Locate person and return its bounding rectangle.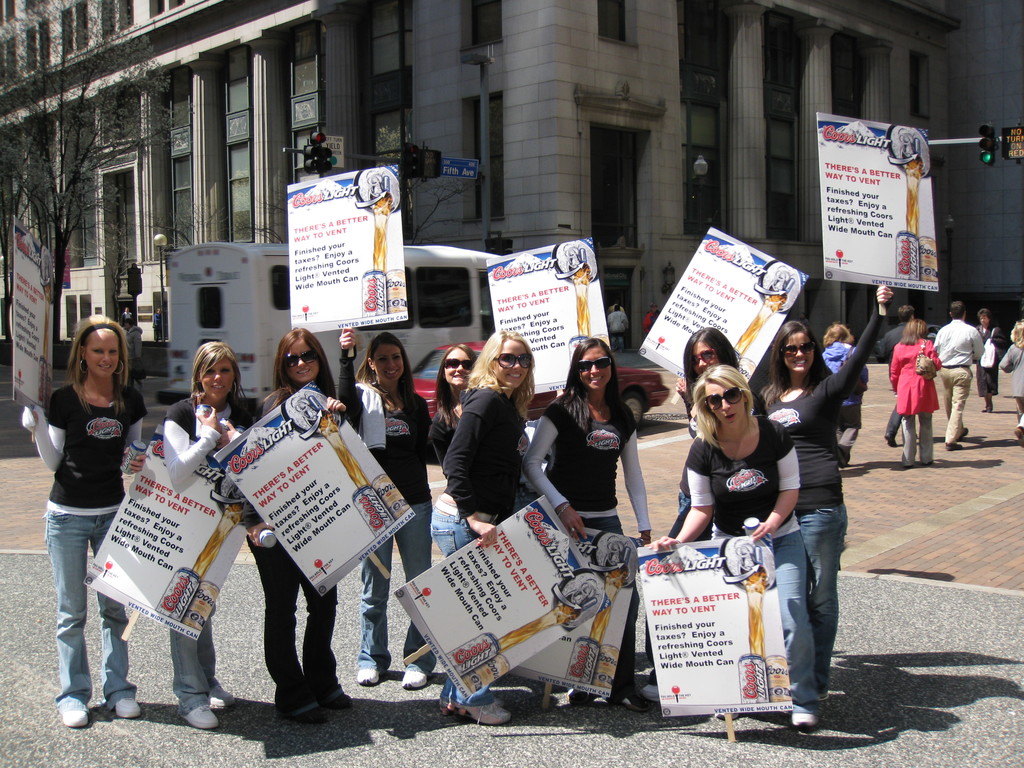
{"left": 878, "top": 302, "right": 916, "bottom": 445}.
